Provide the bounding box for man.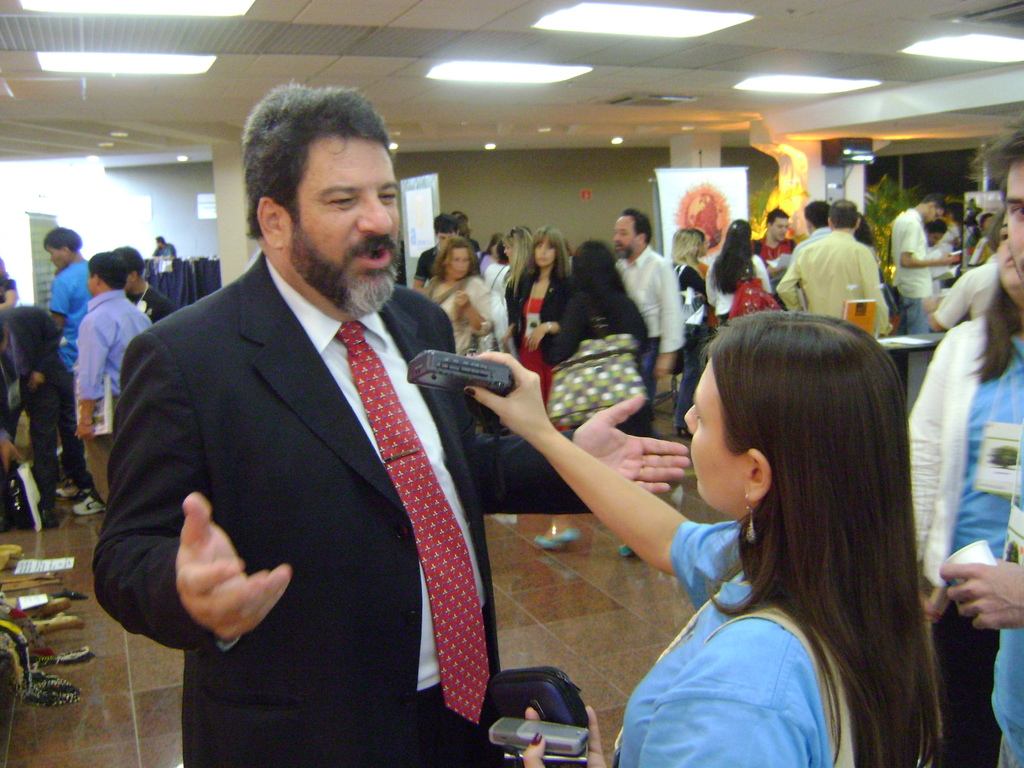
(924, 220, 945, 295).
